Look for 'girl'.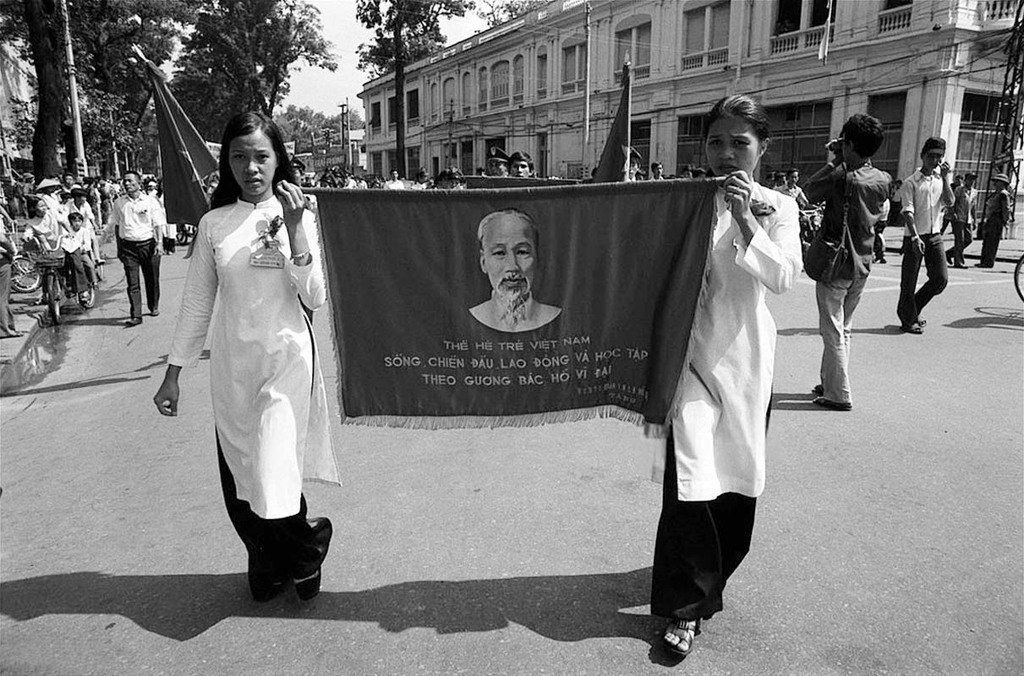
Found: [643, 90, 811, 656].
